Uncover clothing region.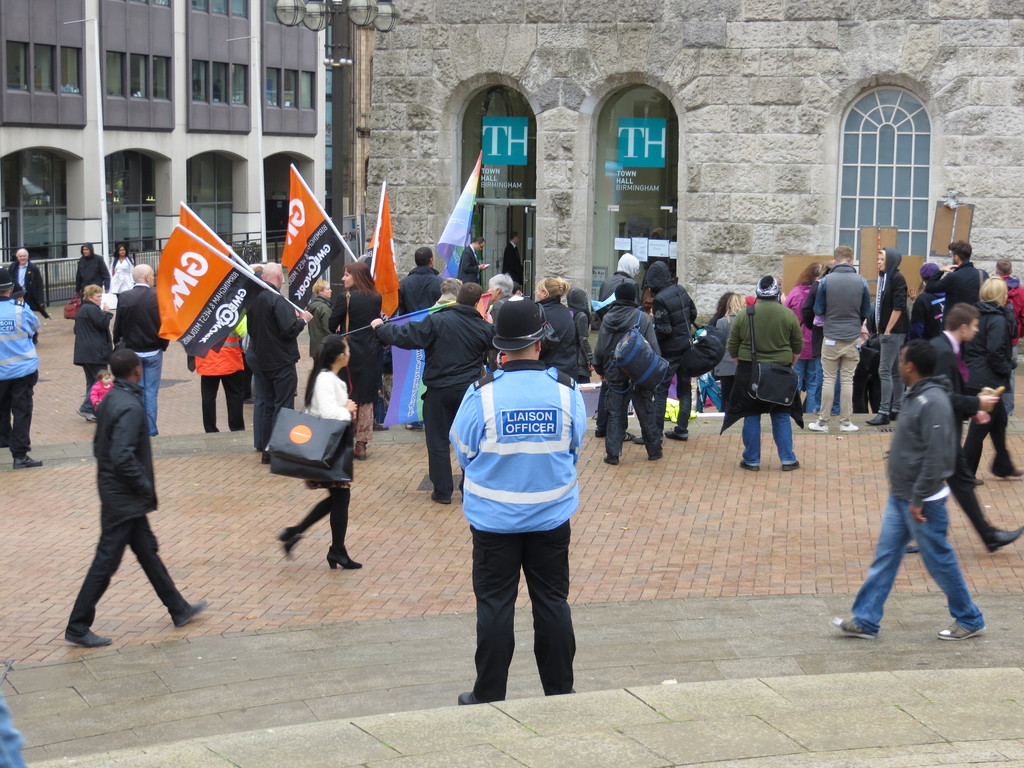
Uncovered: (x1=911, y1=260, x2=952, y2=344).
